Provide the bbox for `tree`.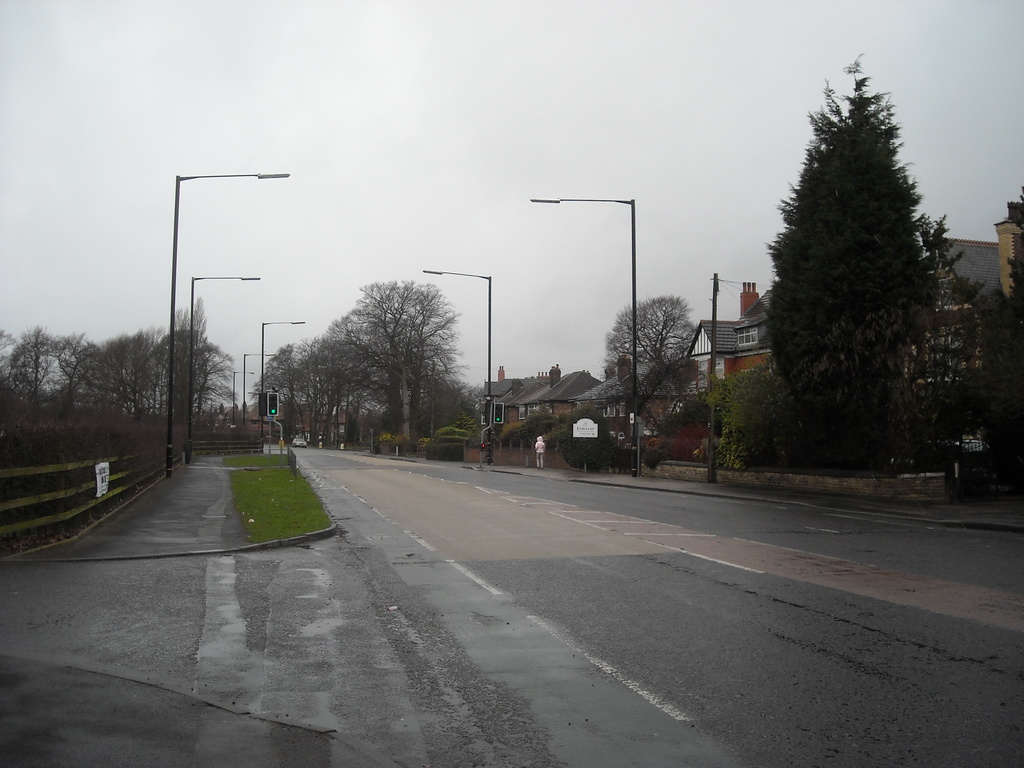
987, 189, 1023, 491.
